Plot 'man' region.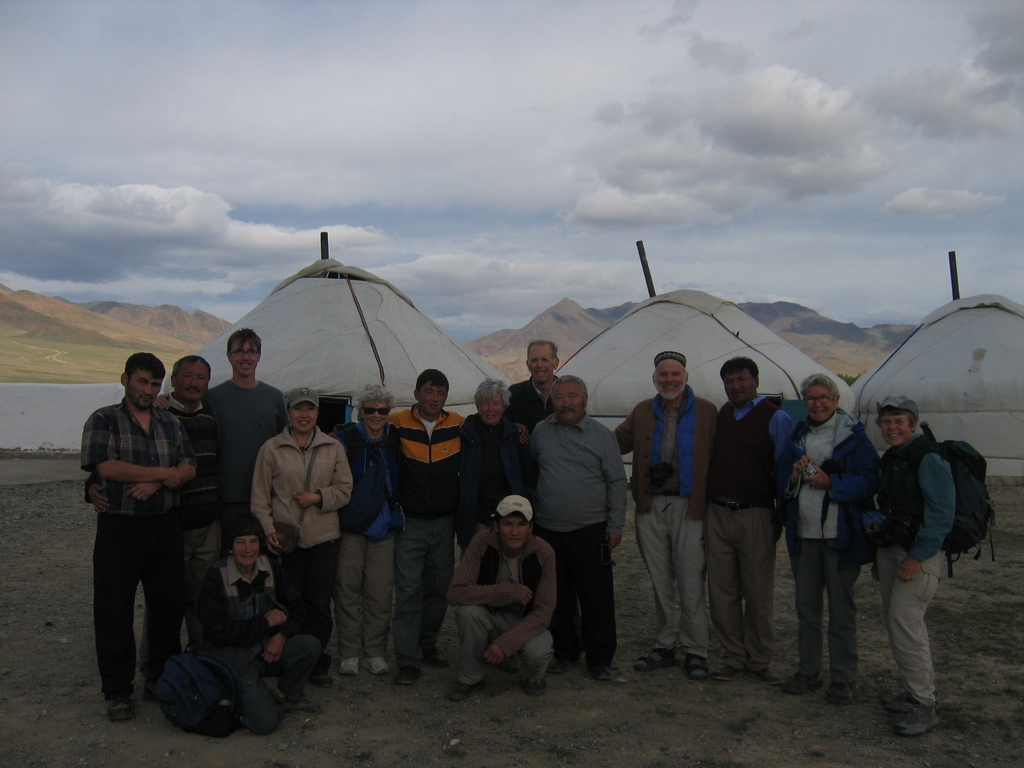
Plotted at Rect(441, 495, 552, 700).
